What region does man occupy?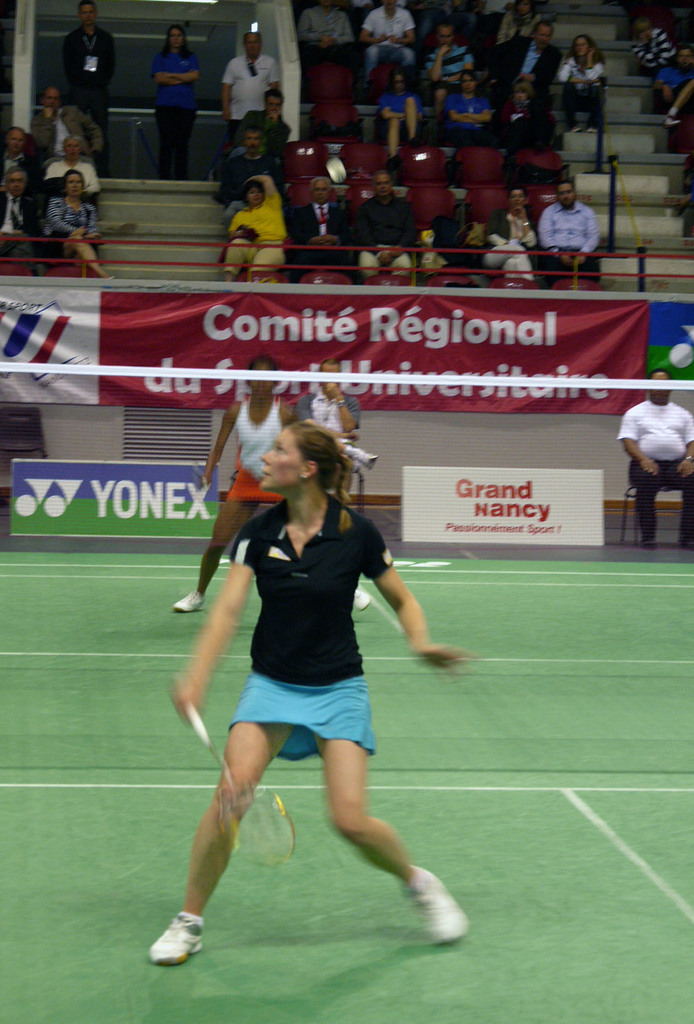
(221, 127, 281, 220).
